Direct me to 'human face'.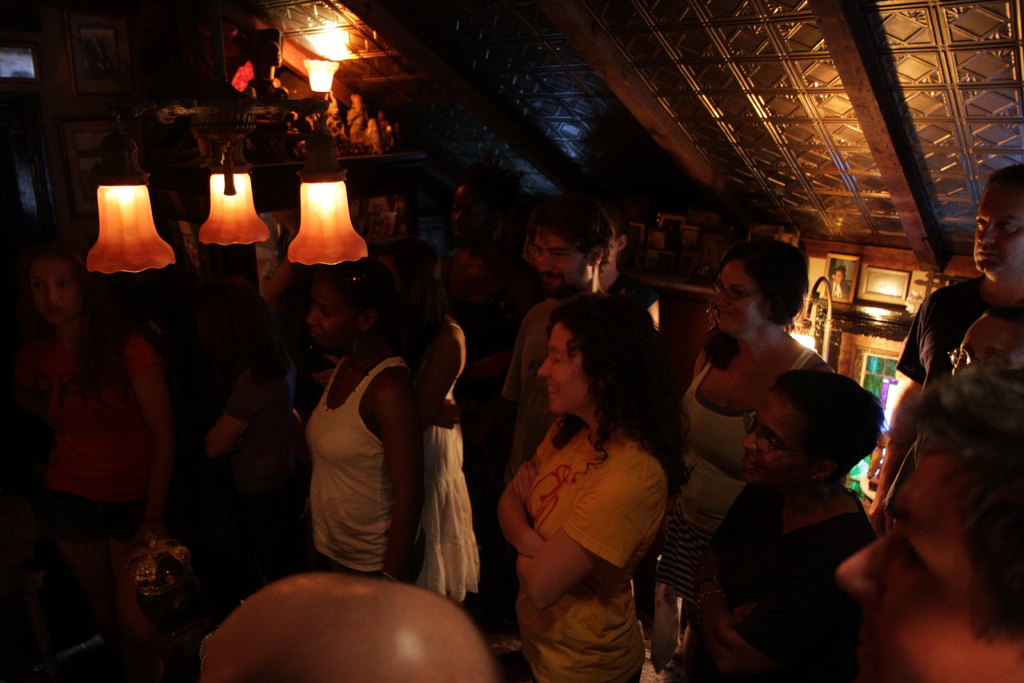
Direction: (x1=712, y1=262, x2=766, y2=340).
